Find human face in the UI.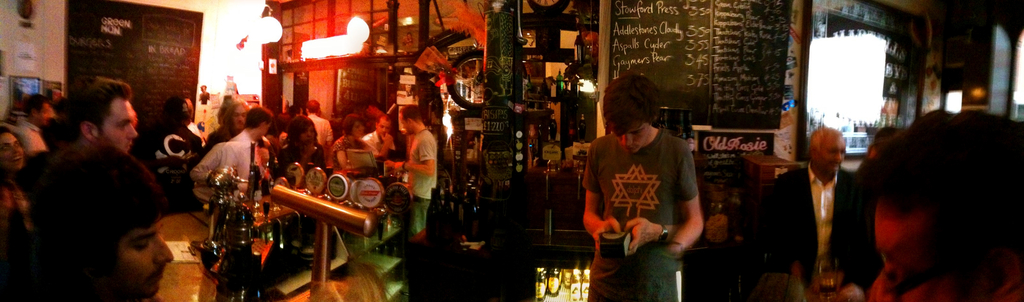
UI element at <box>40,103,52,124</box>.
